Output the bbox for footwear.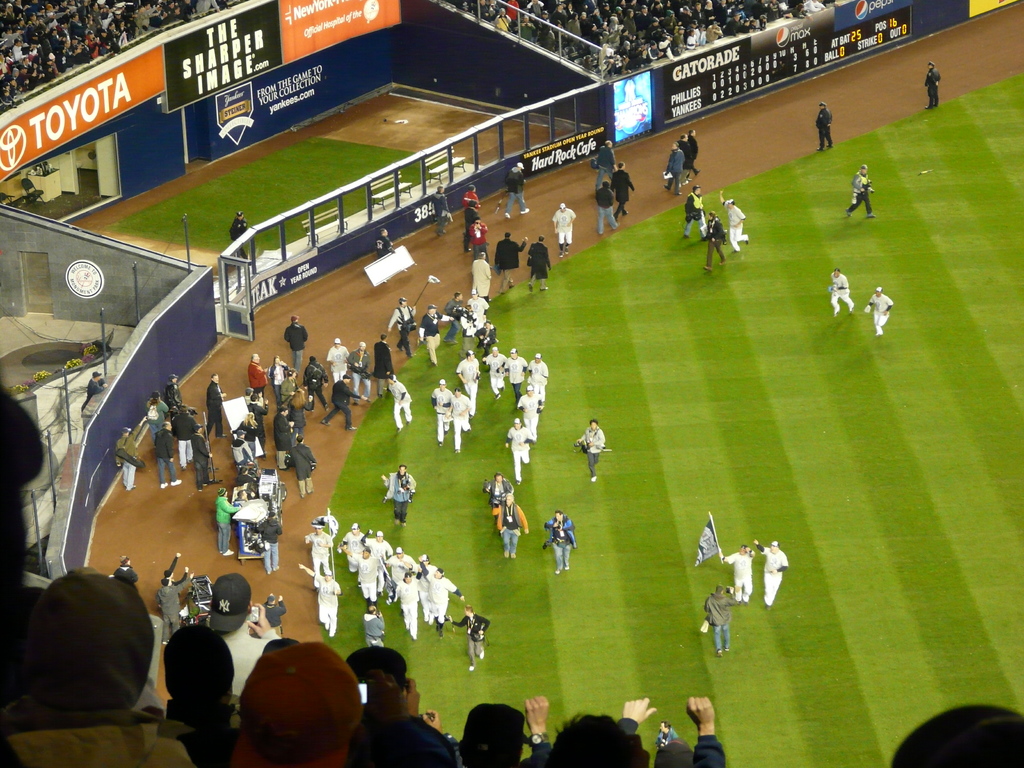
[348, 425, 358, 430].
